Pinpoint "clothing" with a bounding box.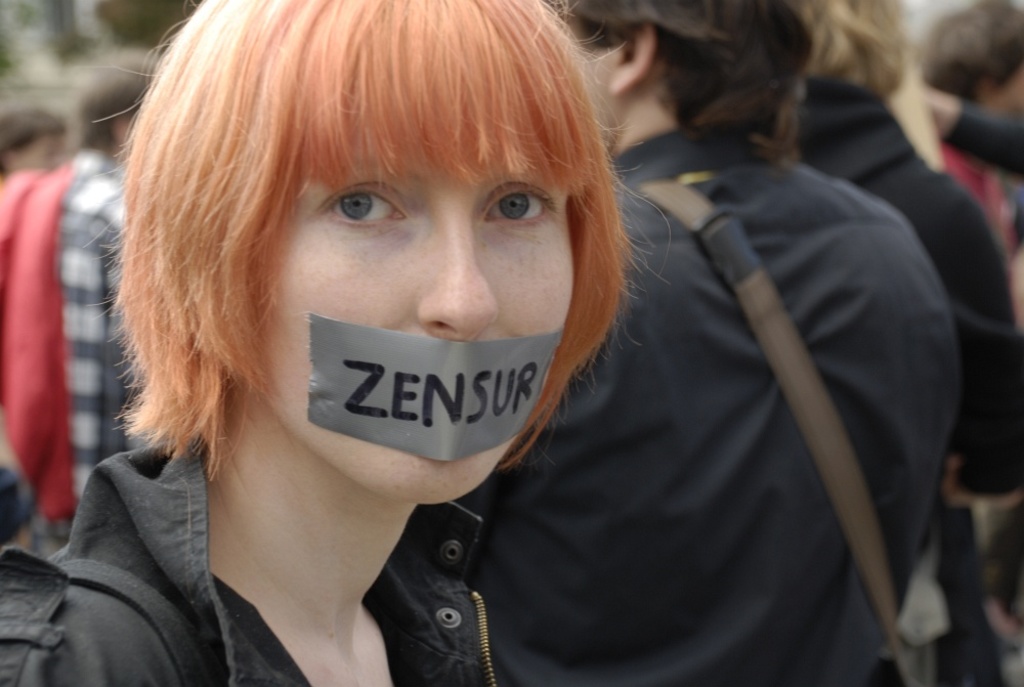
x1=427 y1=112 x2=975 y2=686.
